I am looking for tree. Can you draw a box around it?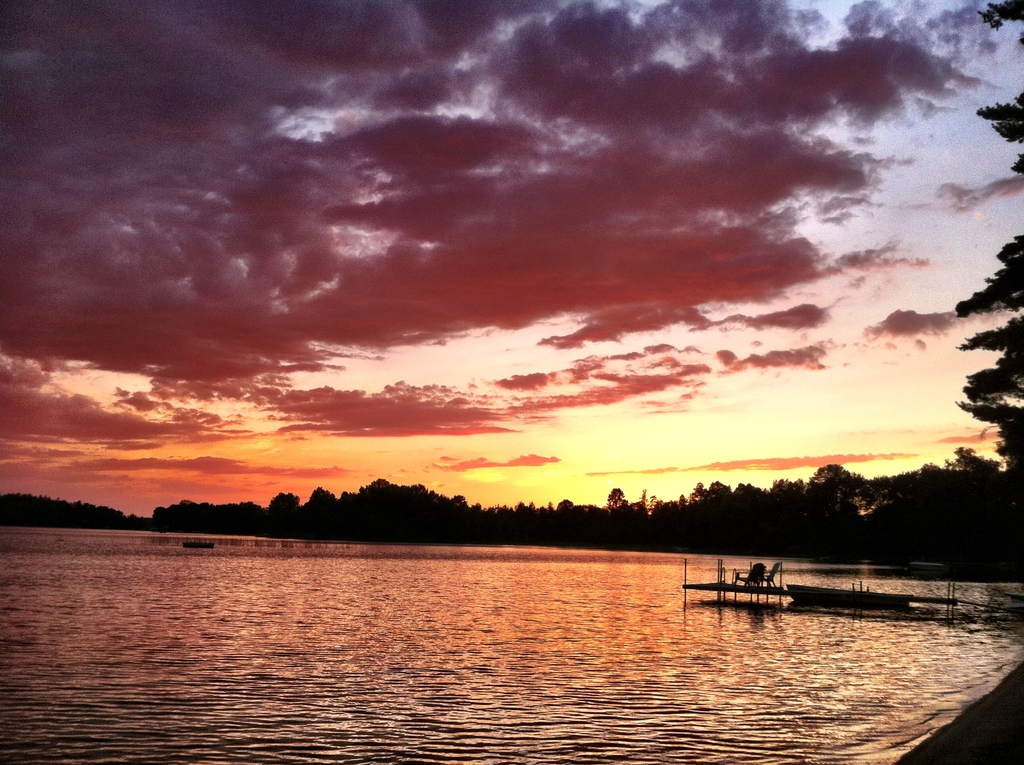
Sure, the bounding box is 296 484 339 534.
